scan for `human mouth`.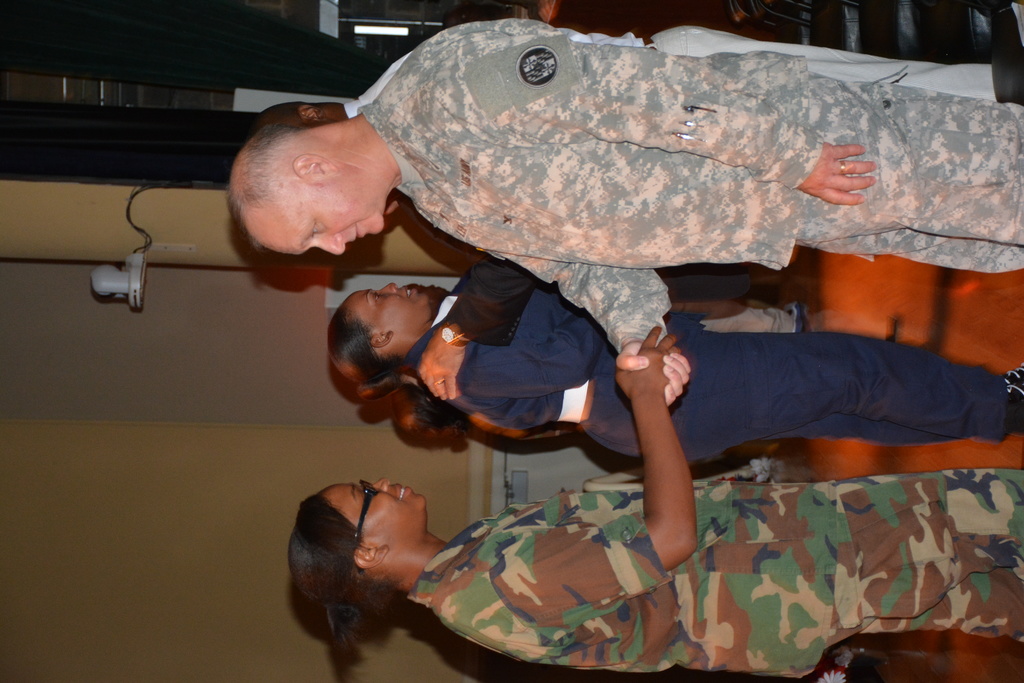
Scan result: [x1=355, y1=226, x2=366, y2=241].
